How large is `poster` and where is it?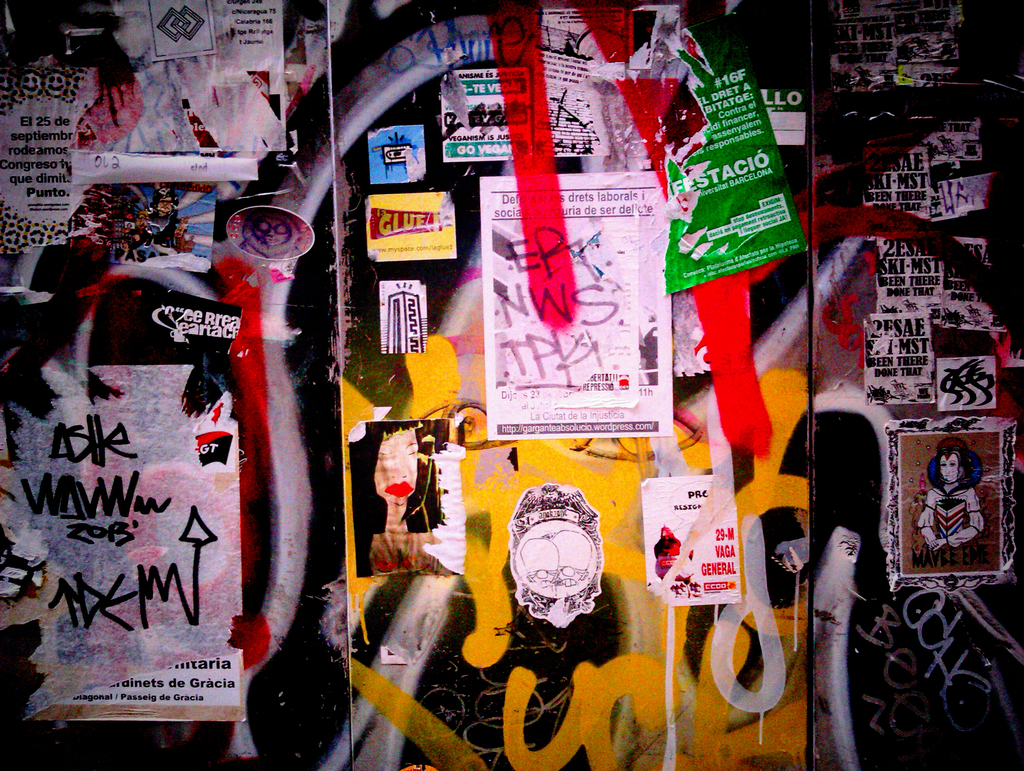
Bounding box: (643,480,746,602).
